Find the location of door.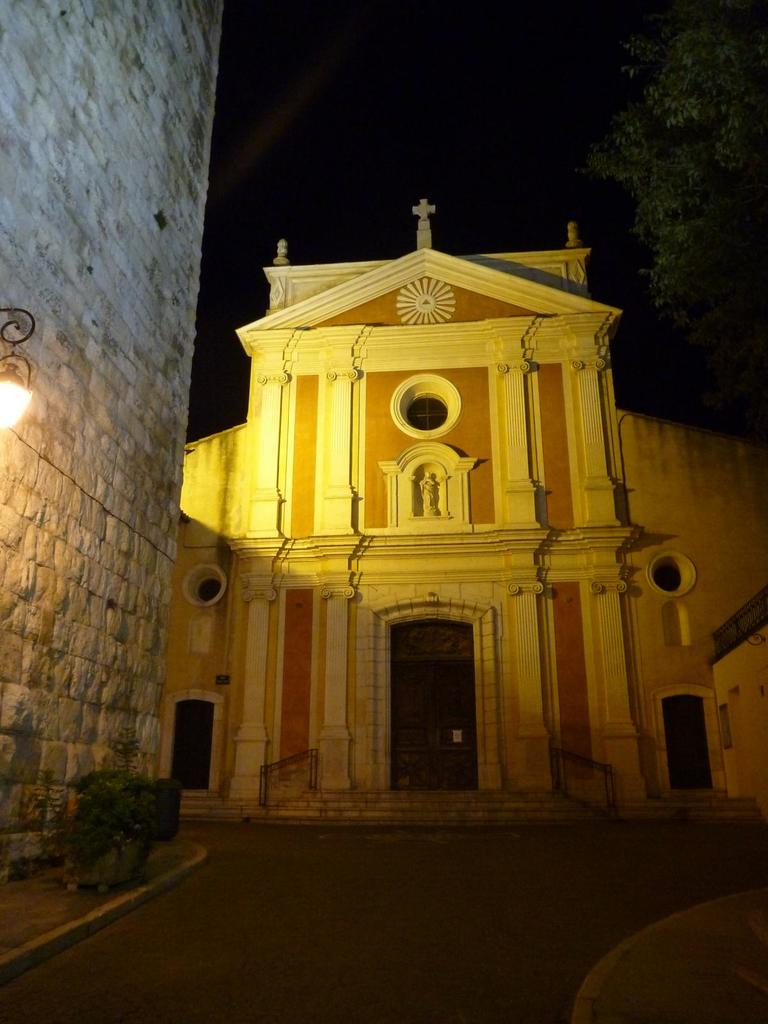
Location: box(379, 586, 497, 801).
